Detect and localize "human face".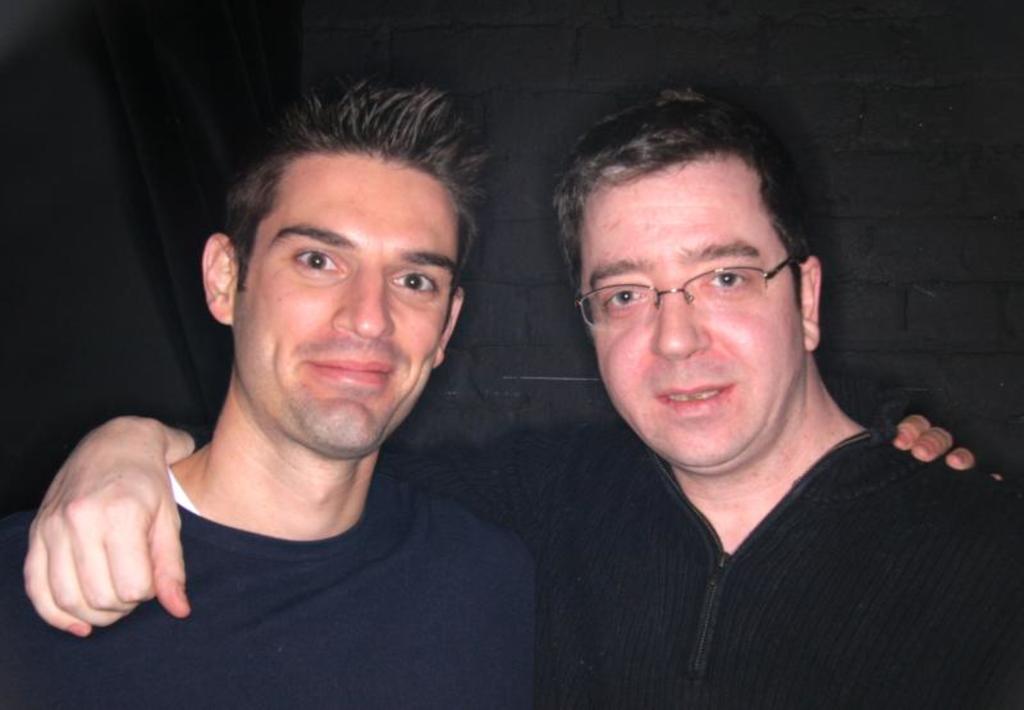
Localized at 579 157 804 467.
